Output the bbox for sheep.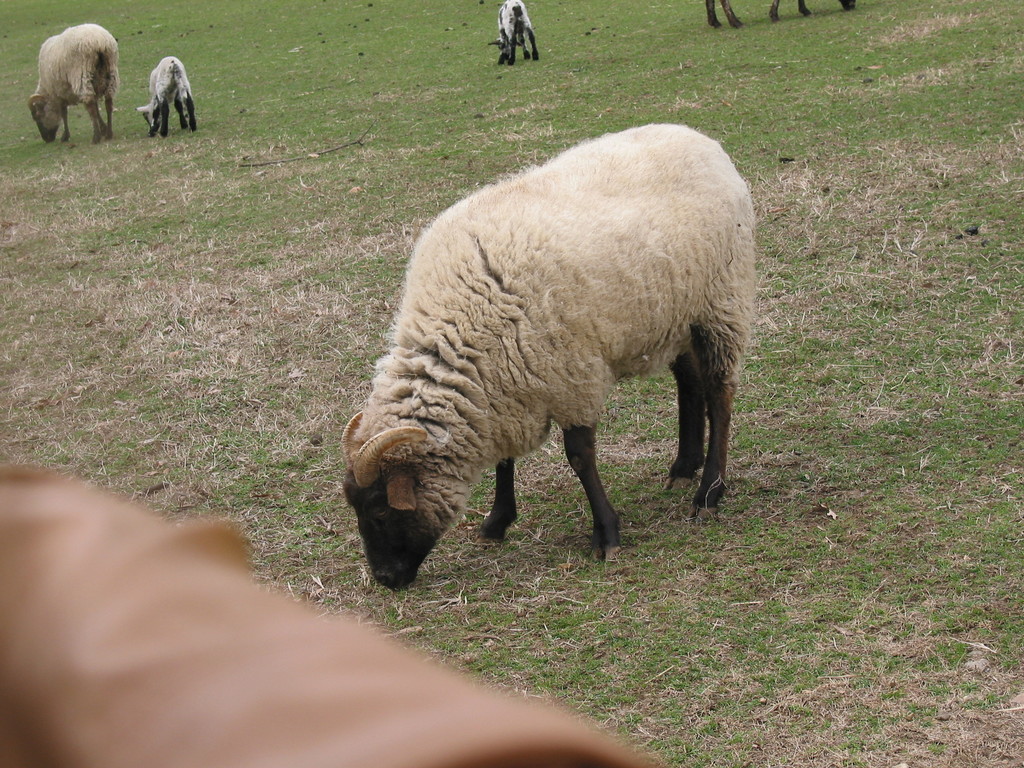
336, 120, 757, 595.
